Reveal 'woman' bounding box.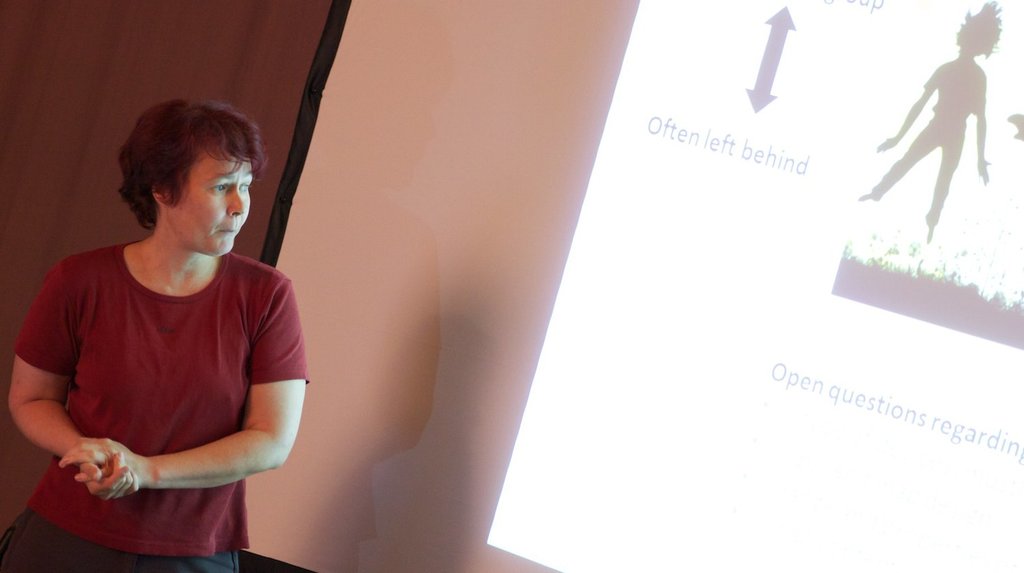
Revealed: locate(862, 3, 1004, 297).
